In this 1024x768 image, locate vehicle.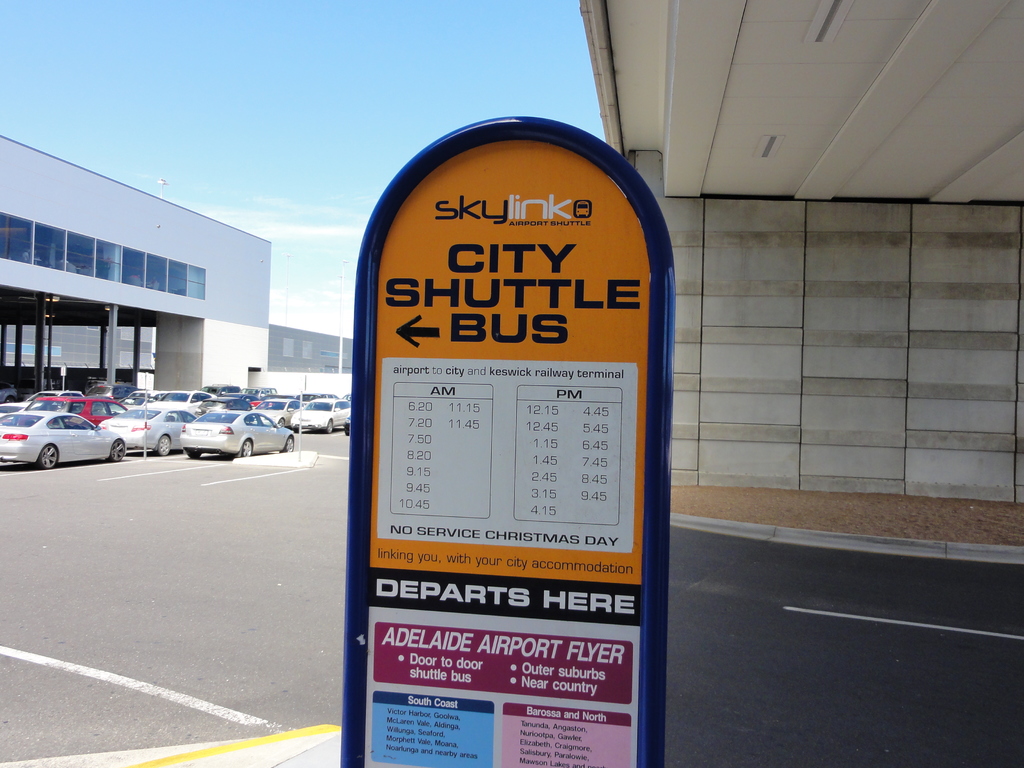
Bounding box: l=4, t=397, r=140, b=468.
